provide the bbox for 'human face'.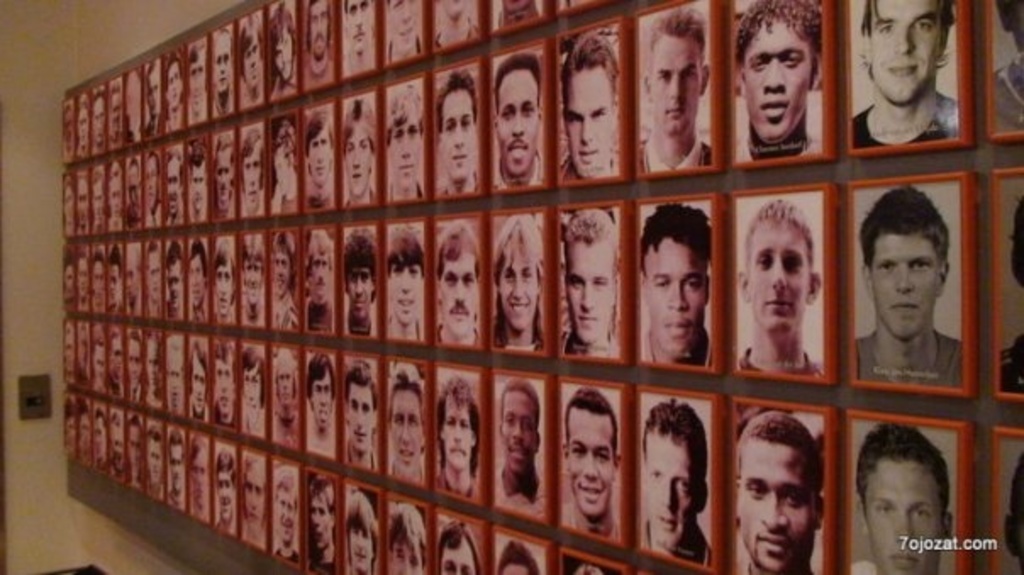
x1=214, y1=348, x2=232, y2=405.
